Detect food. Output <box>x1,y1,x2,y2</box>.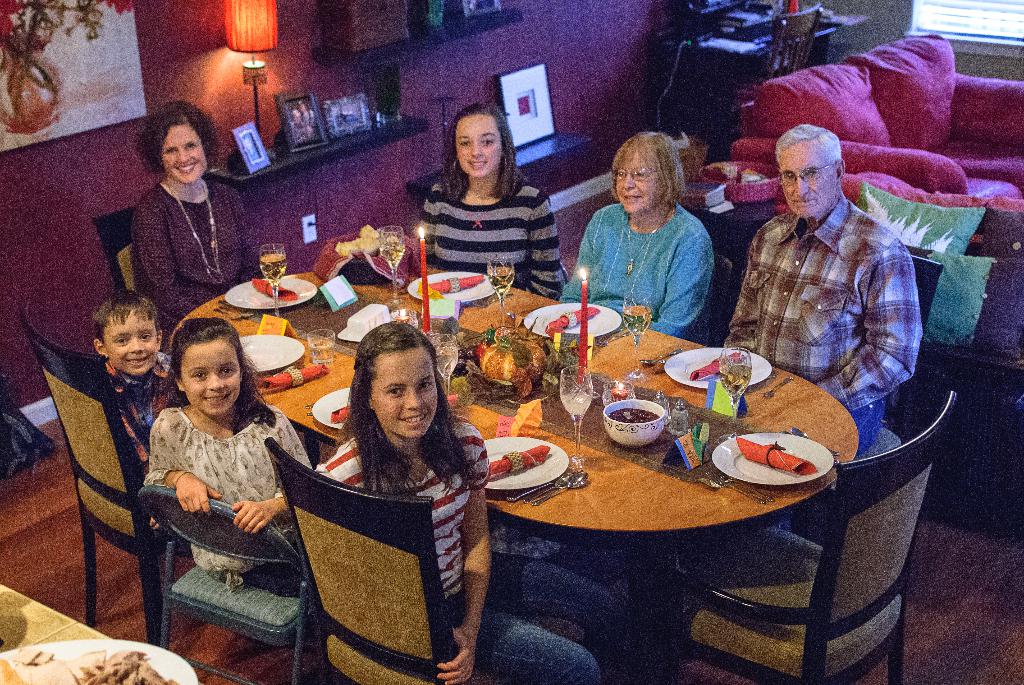
<box>333,222,383,256</box>.
